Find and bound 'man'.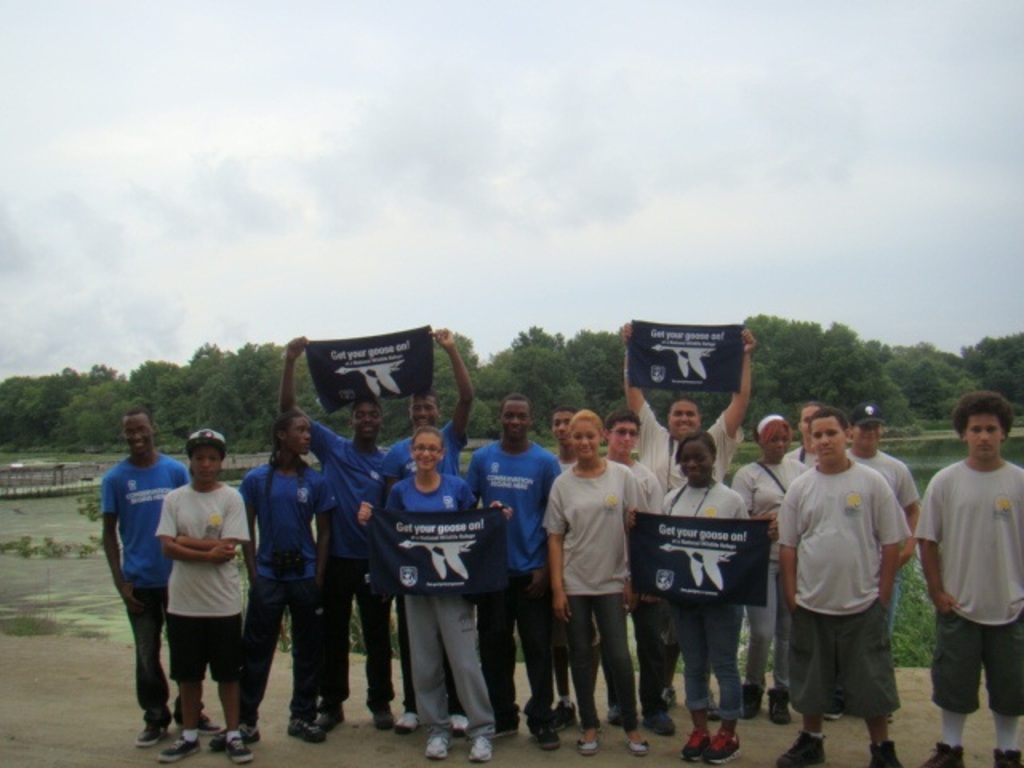
Bound: <bbox>374, 325, 482, 731</bbox>.
